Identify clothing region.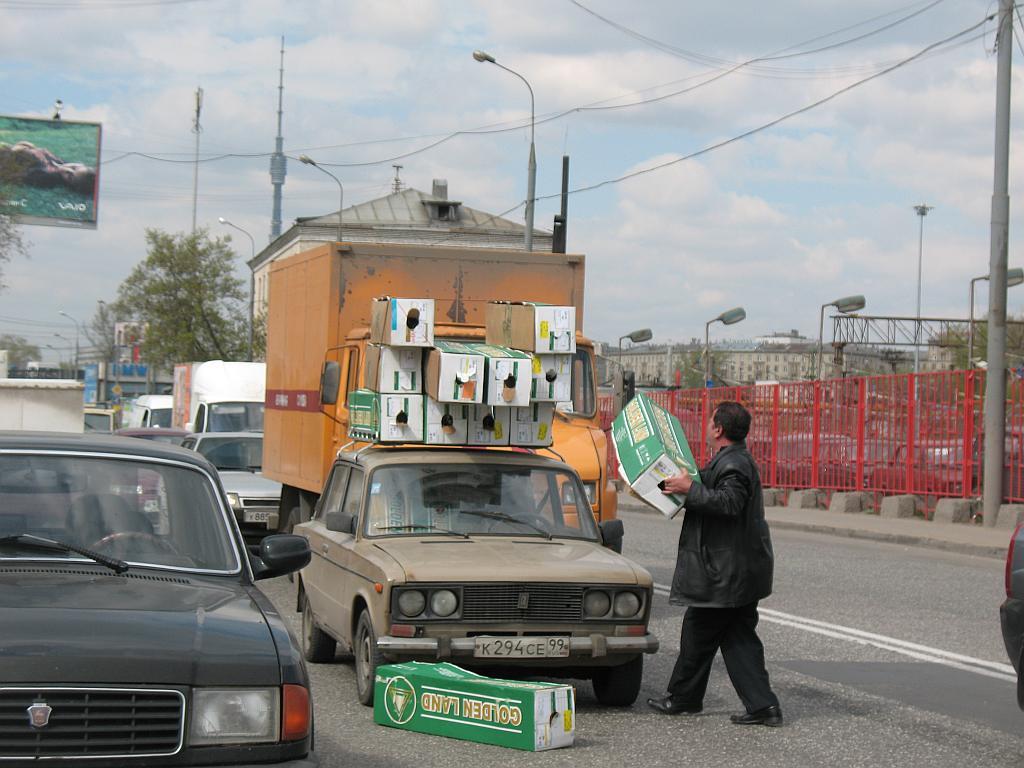
Region: Rect(657, 397, 786, 724).
